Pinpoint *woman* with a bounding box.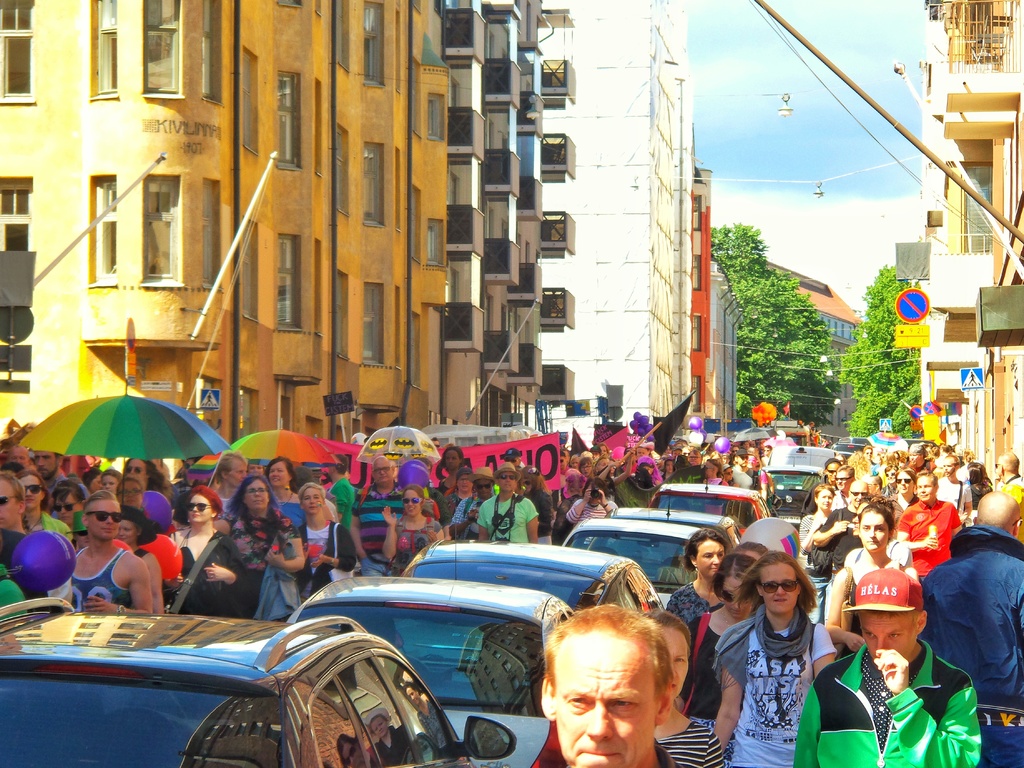
[x1=517, y1=466, x2=552, y2=548].
